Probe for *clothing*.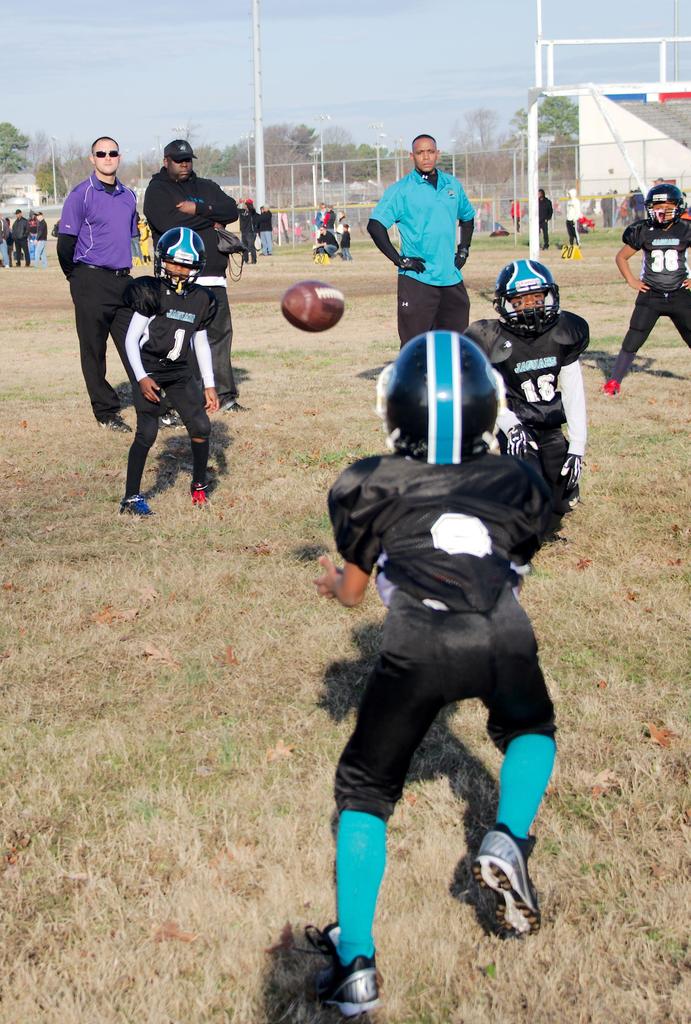
Probe result: {"left": 233, "top": 202, "right": 257, "bottom": 265}.
